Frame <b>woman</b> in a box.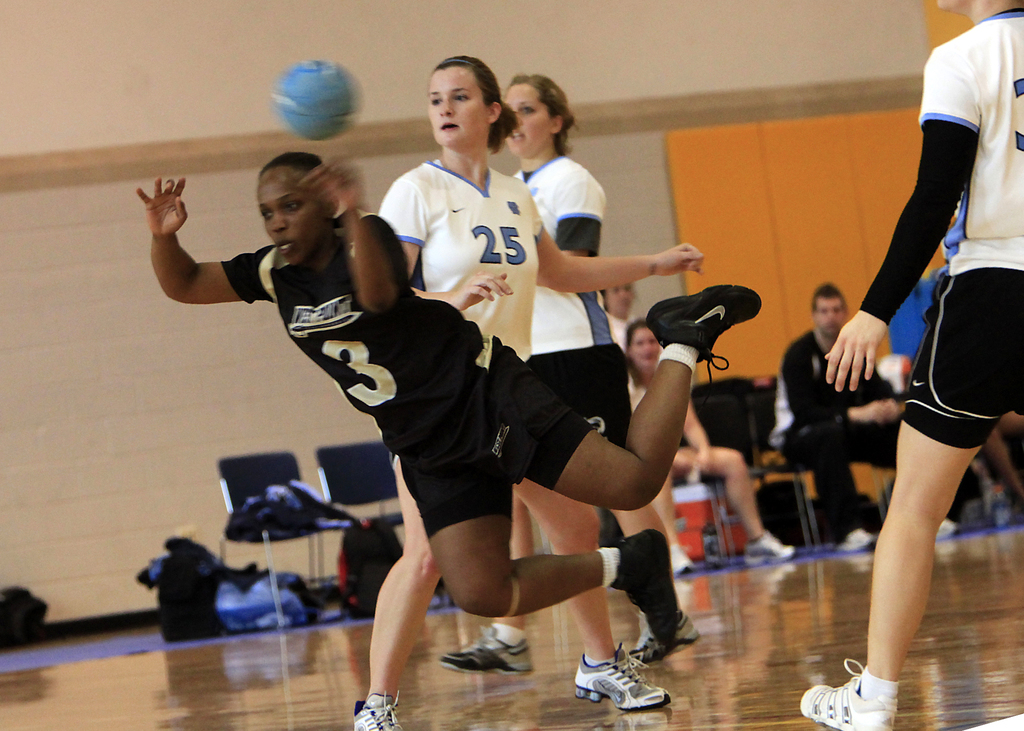
(x1=800, y1=0, x2=1023, y2=730).
